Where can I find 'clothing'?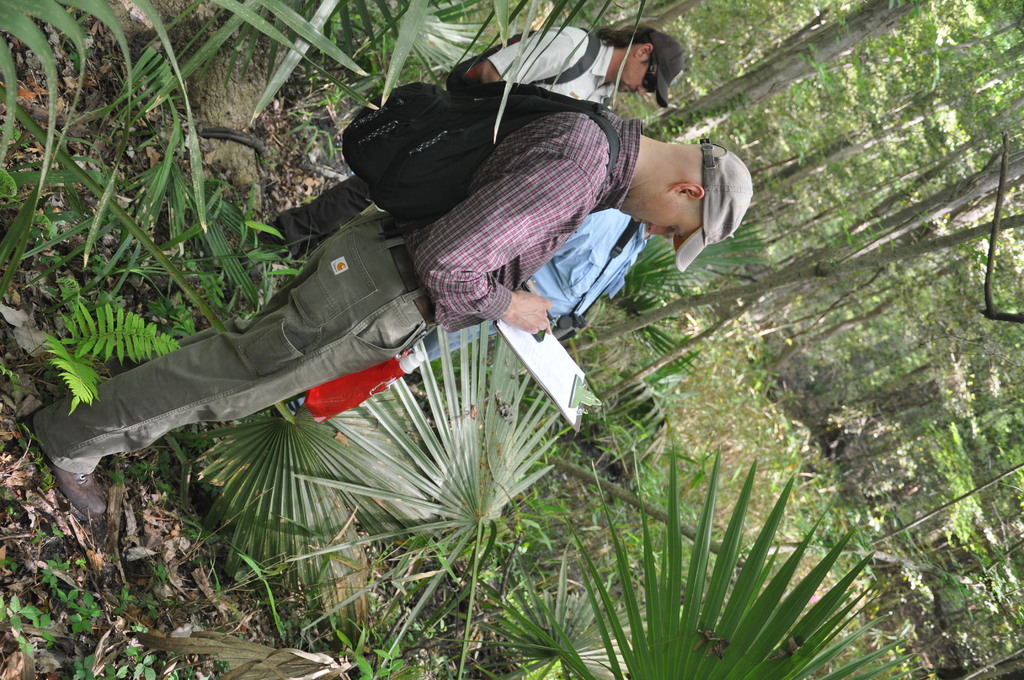
You can find it at 35 108 649 479.
